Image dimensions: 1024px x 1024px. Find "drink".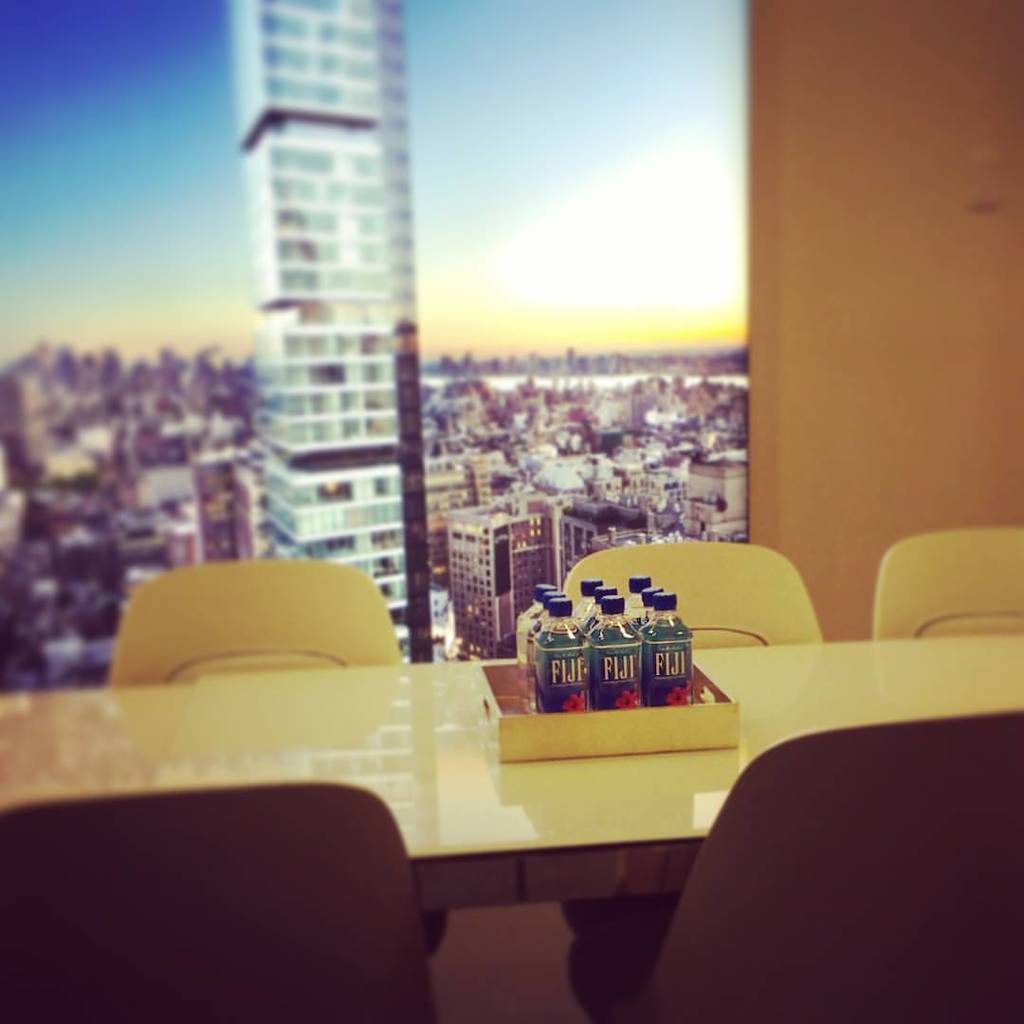
bbox(578, 593, 646, 704).
